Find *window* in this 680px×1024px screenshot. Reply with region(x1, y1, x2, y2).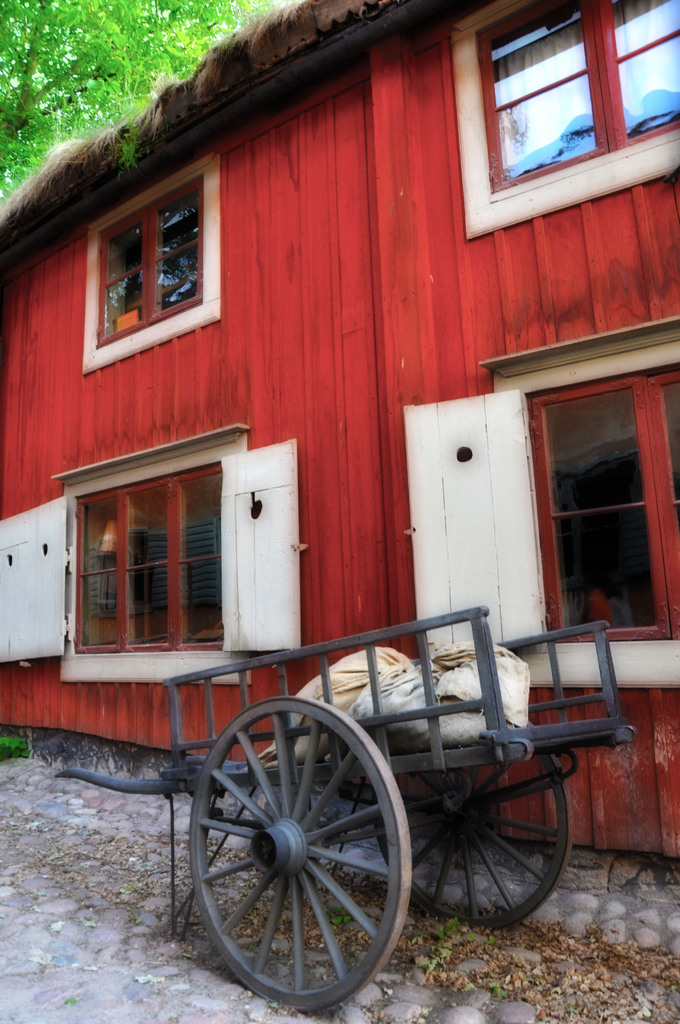
region(94, 176, 206, 344).
